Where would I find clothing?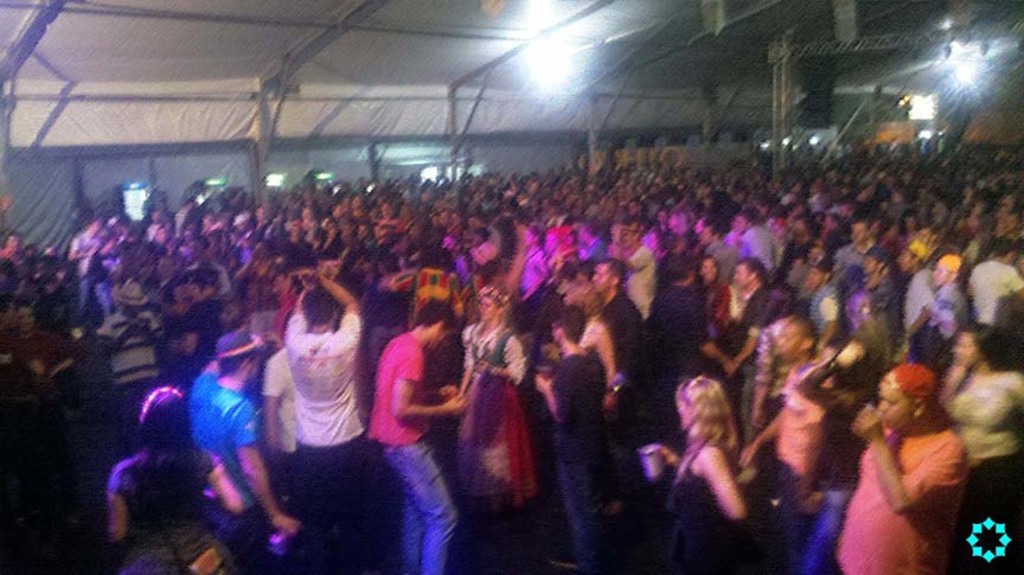
At l=844, t=373, r=969, b=558.
